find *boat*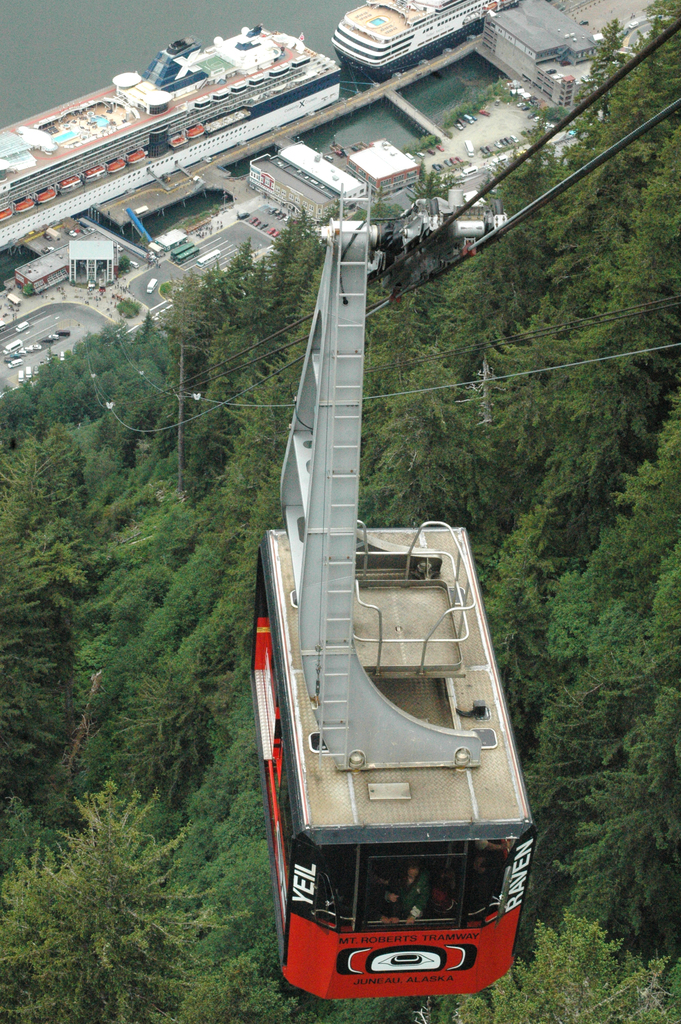
x1=0 y1=20 x2=347 y2=221
